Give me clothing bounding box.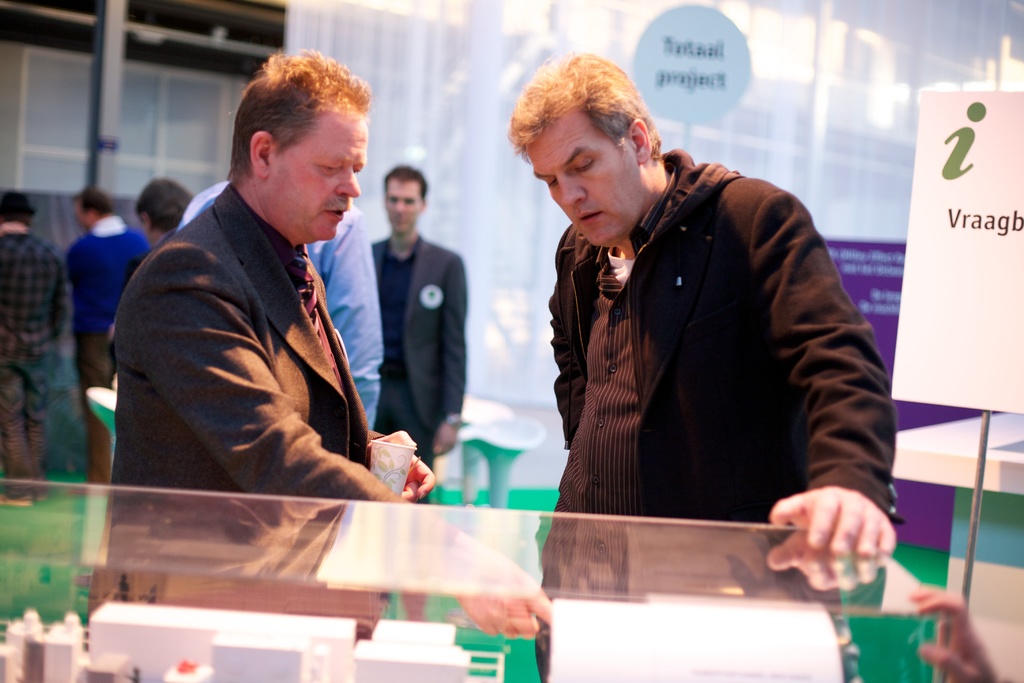
<bbox>58, 214, 150, 493</bbox>.
